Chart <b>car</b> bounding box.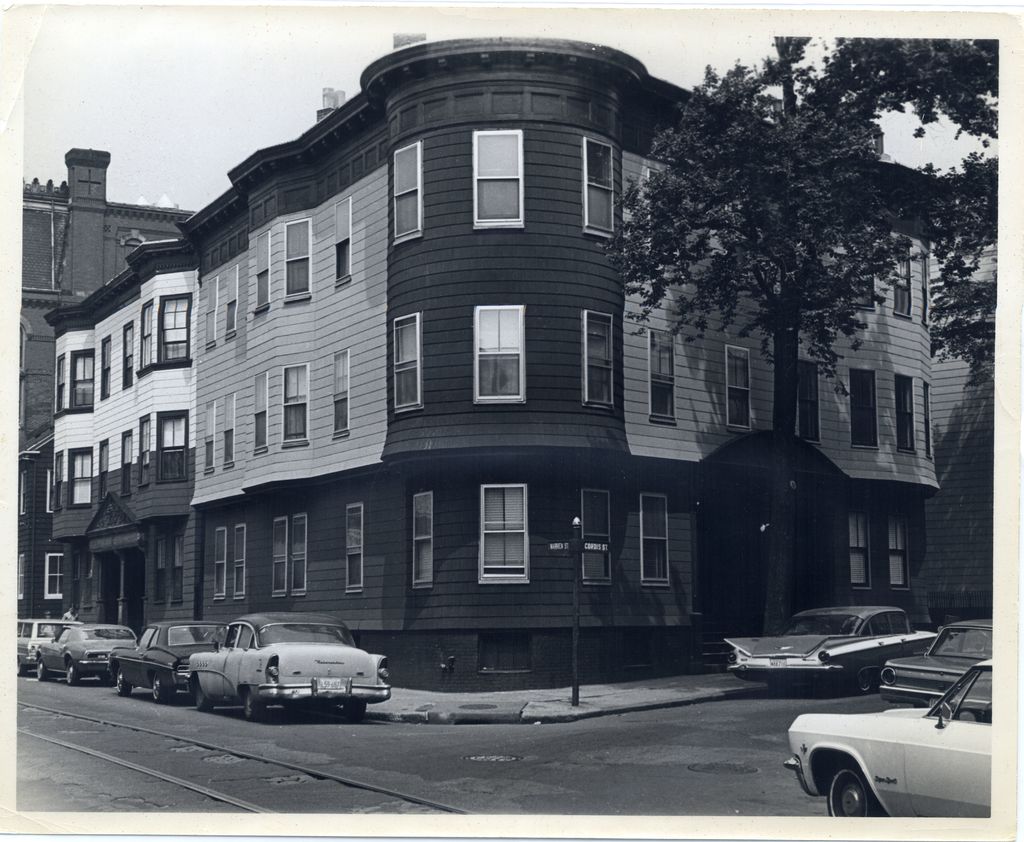
Charted: {"x1": 785, "y1": 663, "x2": 989, "y2": 817}.
